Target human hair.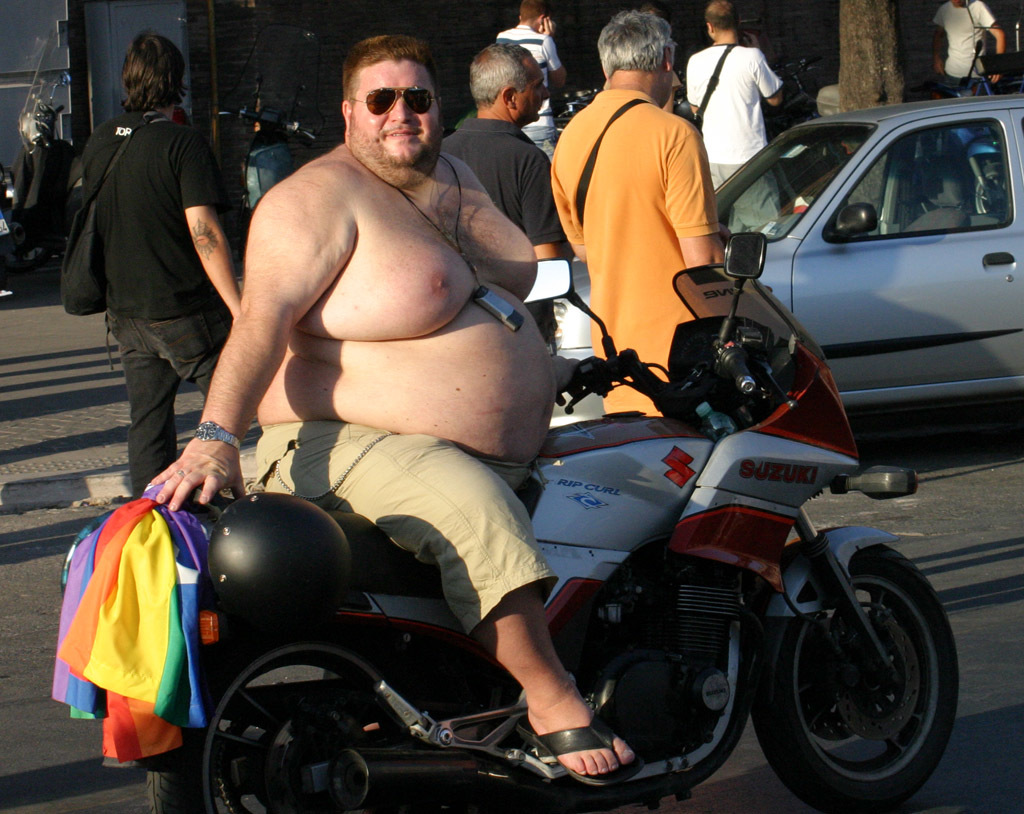
Target region: bbox=[519, 0, 546, 22].
